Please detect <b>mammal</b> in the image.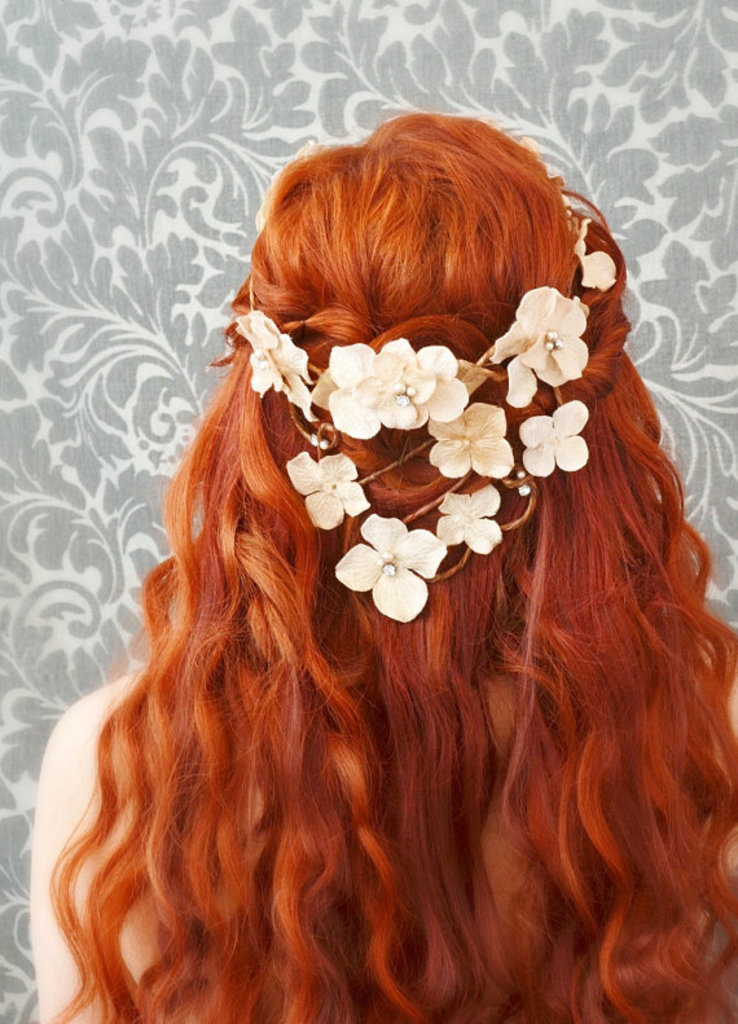
[0,83,737,989].
